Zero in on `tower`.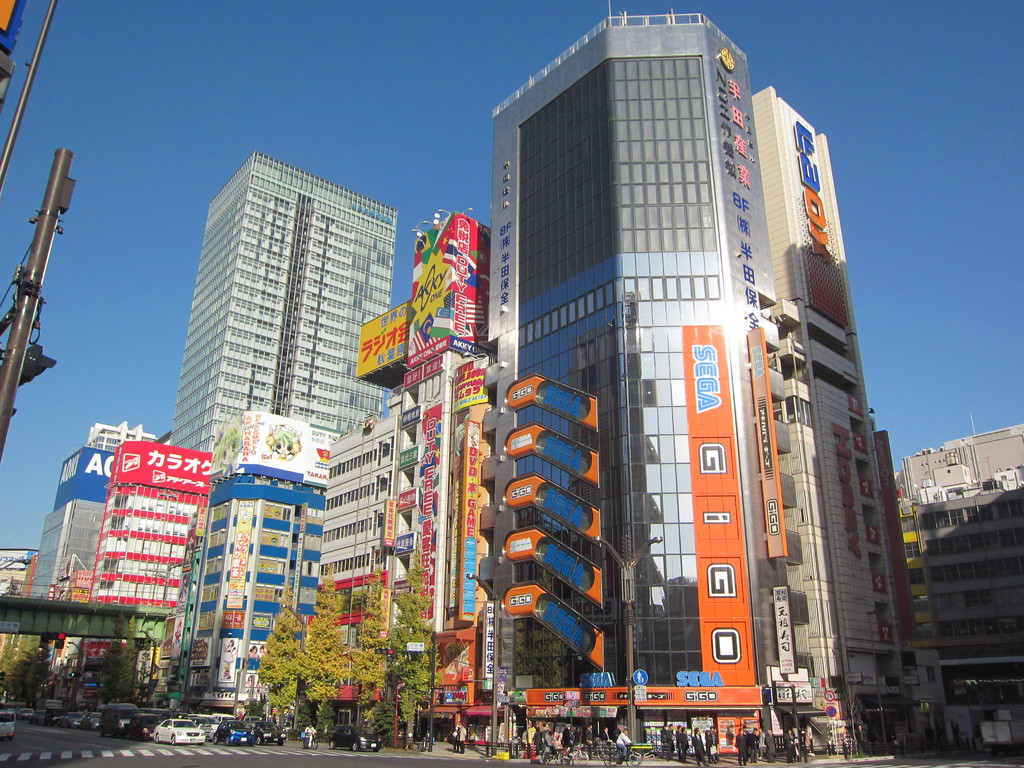
Zeroed in: select_region(163, 120, 399, 490).
